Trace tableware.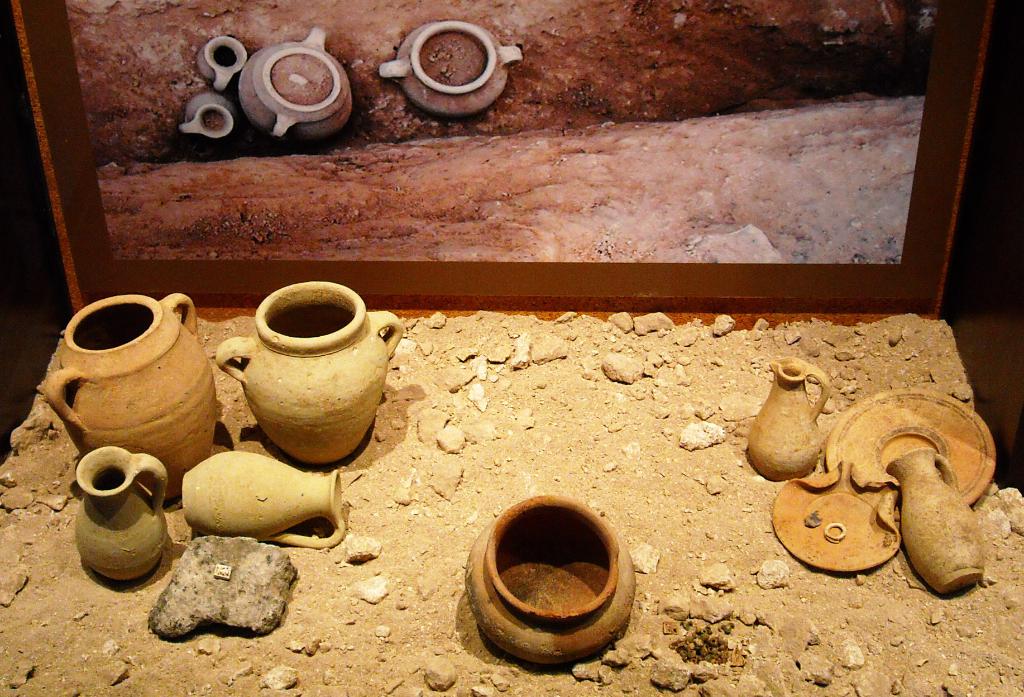
Traced to pyautogui.locateOnScreen(744, 356, 834, 480).
